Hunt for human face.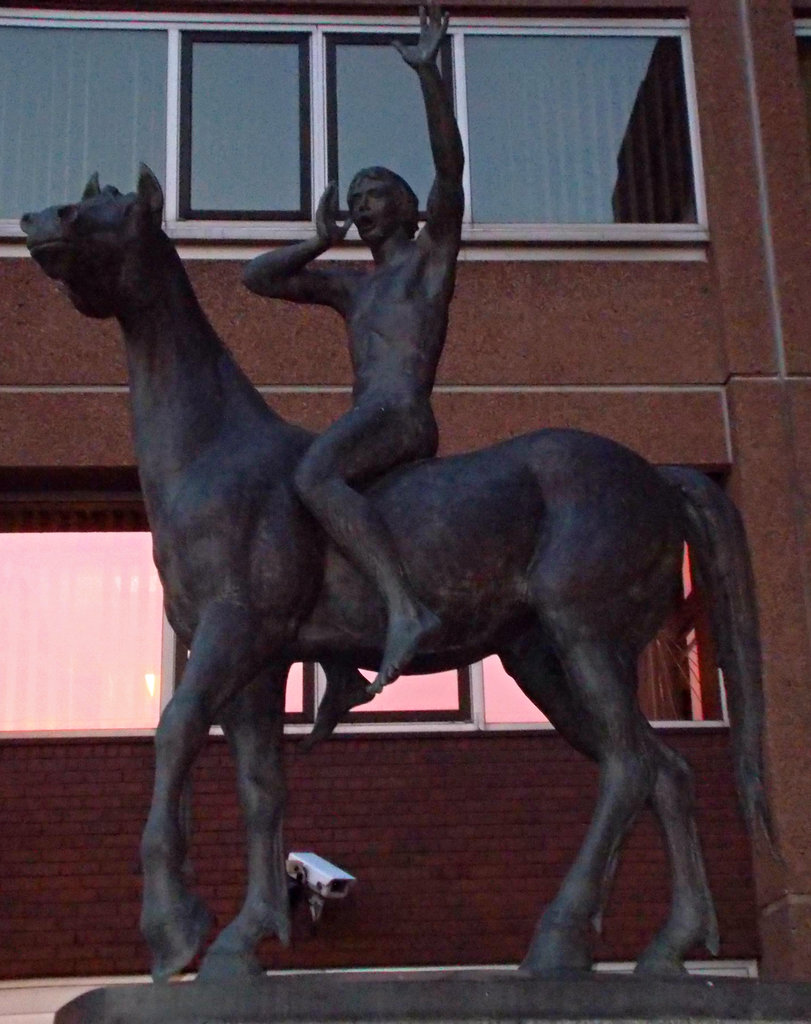
Hunted down at region(348, 180, 399, 246).
